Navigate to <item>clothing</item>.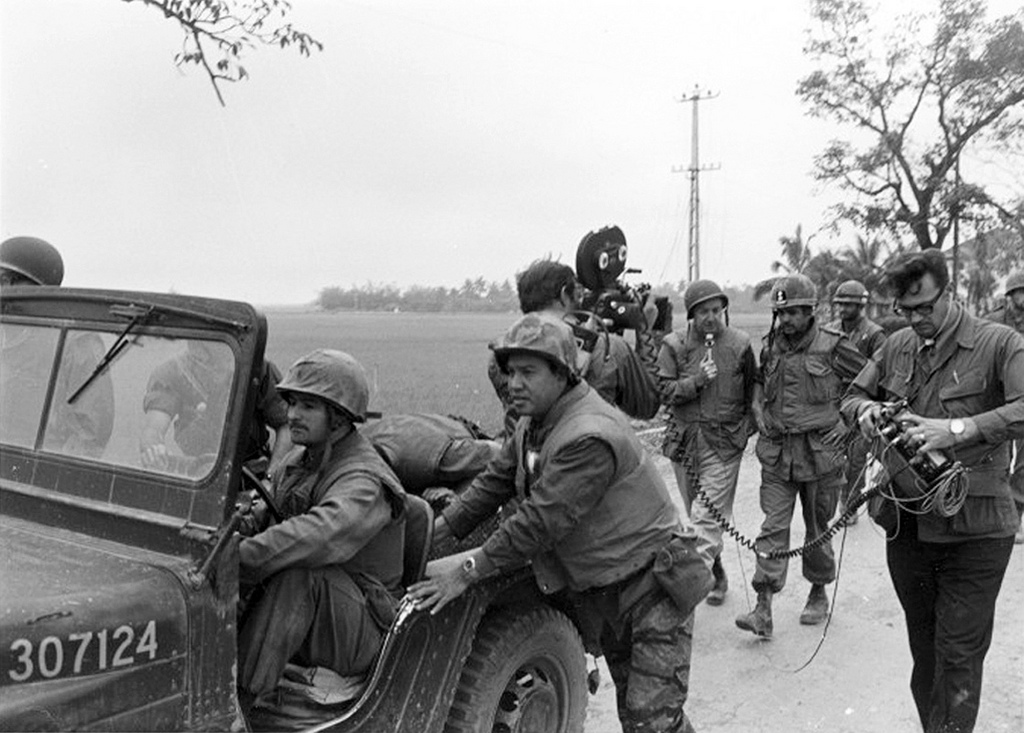
Navigation target: [left=147, top=358, right=284, bottom=494].
